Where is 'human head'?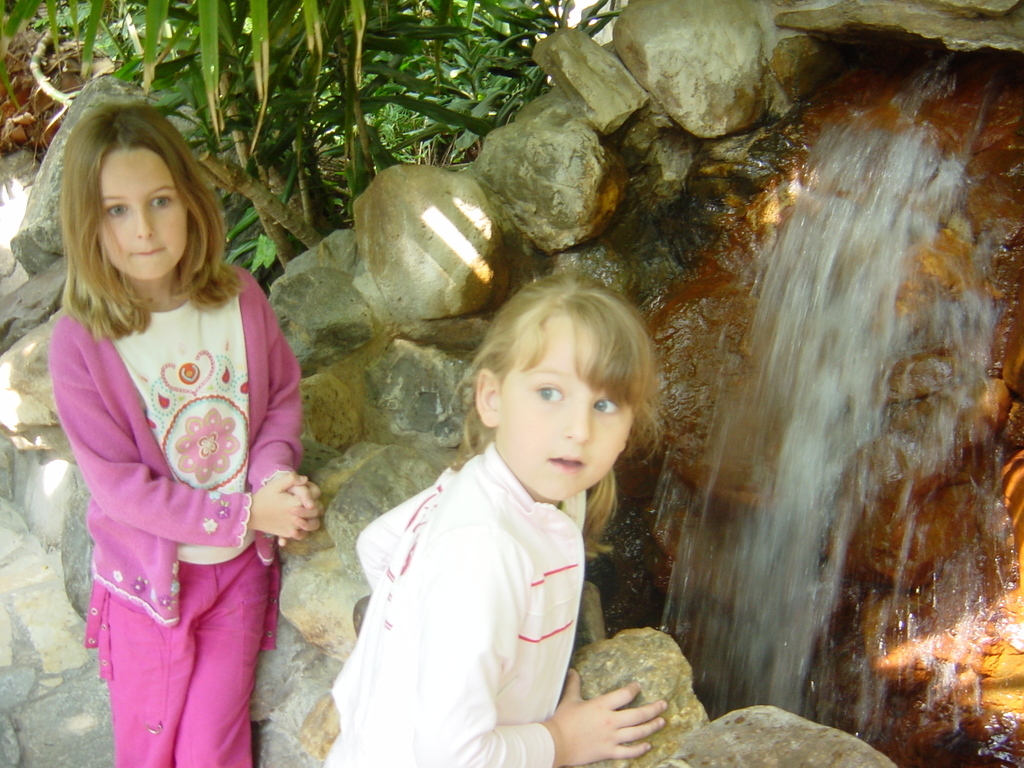
(452, 276, 660, 509).
